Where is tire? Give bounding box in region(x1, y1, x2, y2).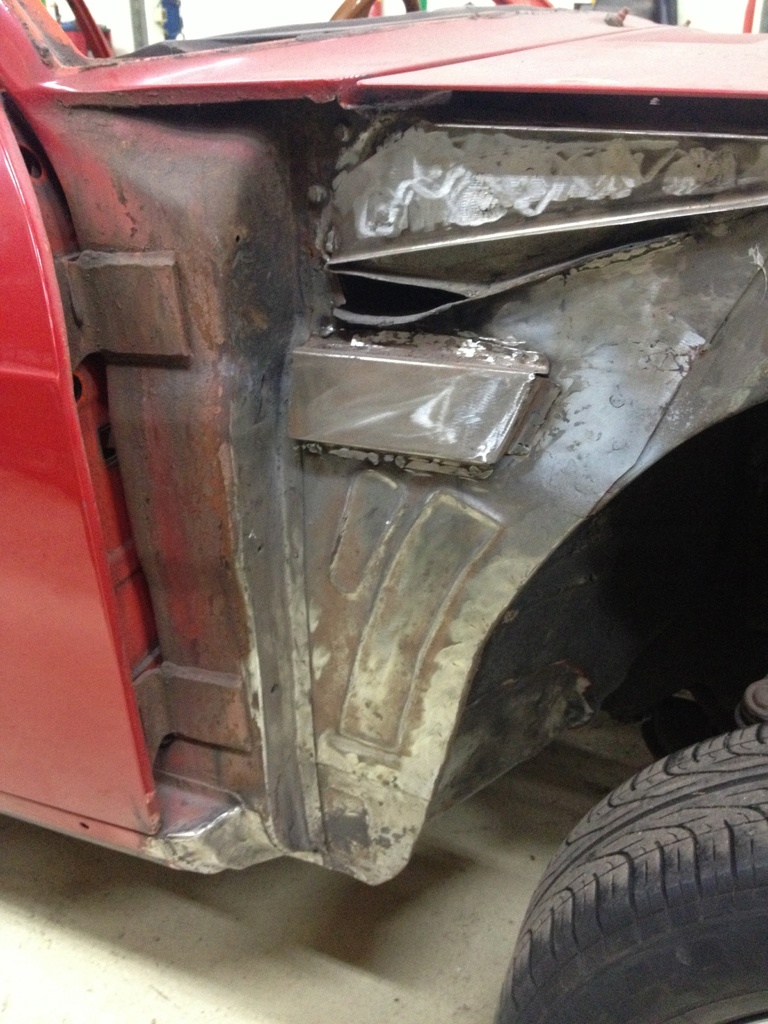
region(490, 722, 767, 1019).
